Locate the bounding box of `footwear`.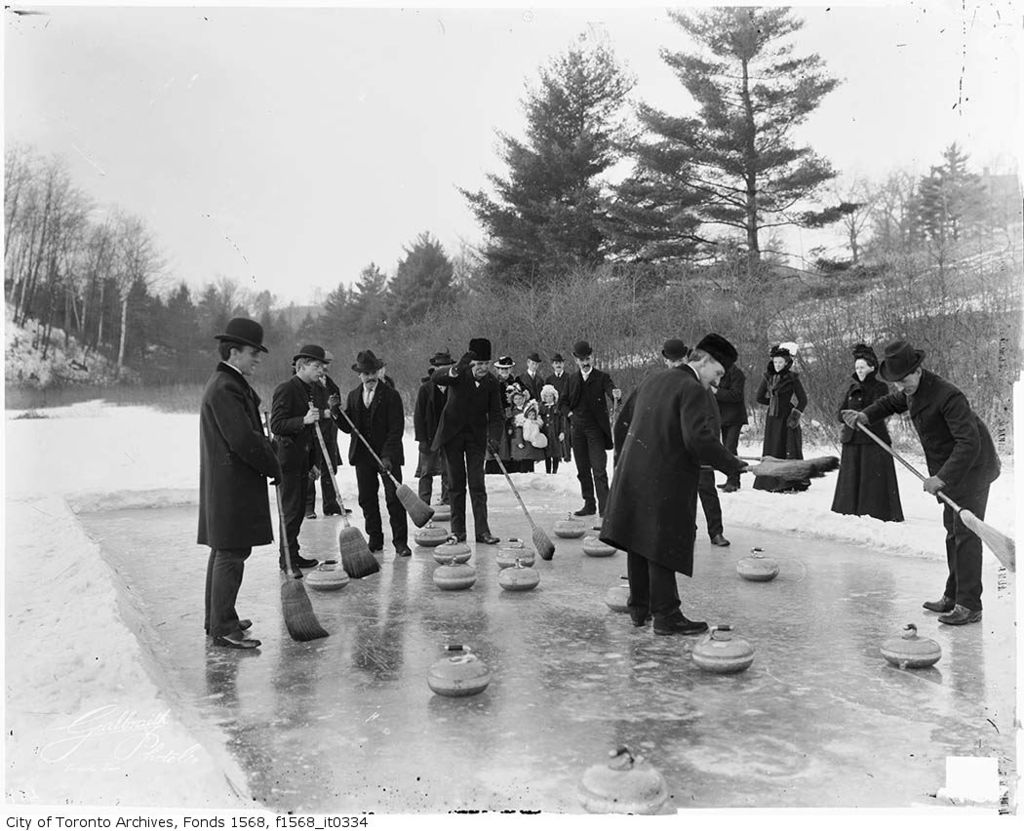
Bounding box: Rect(400, 544, 416, 555).
